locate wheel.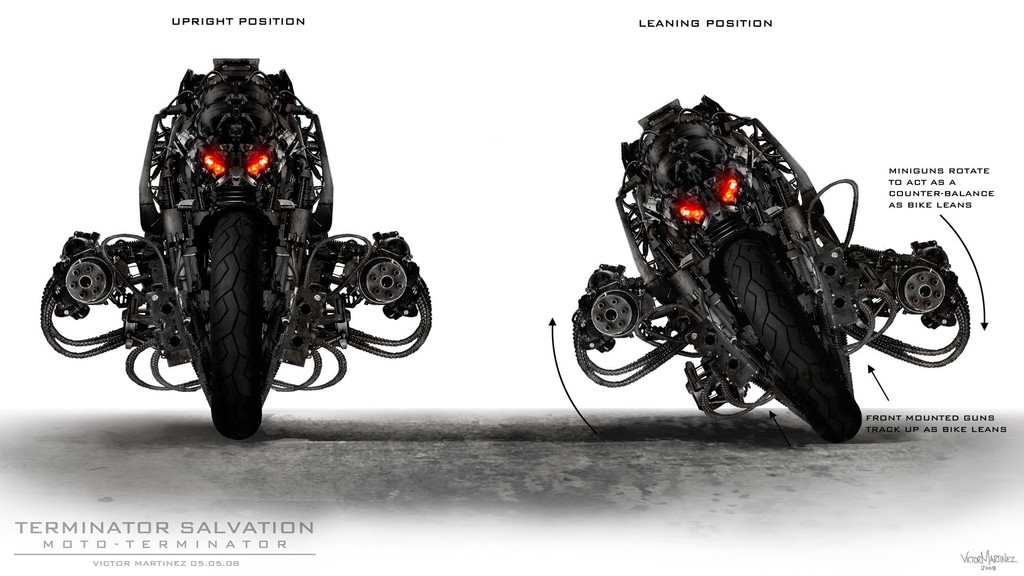
Bounding box: 722,227,863,445.
